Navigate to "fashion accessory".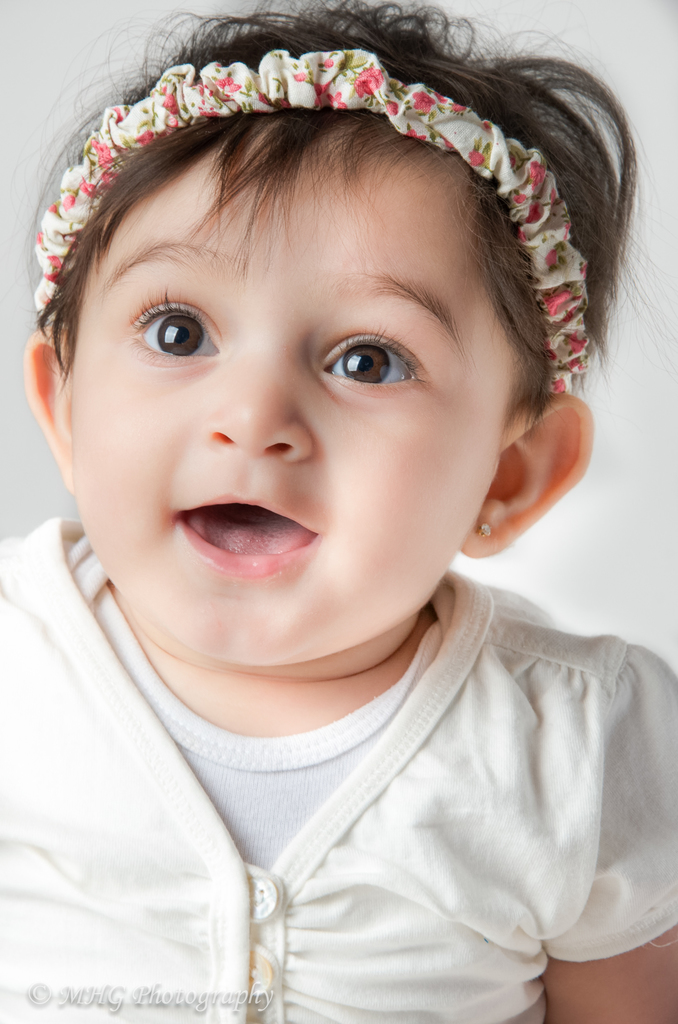
Navigation target: crop(26, 43, 592, 391).
